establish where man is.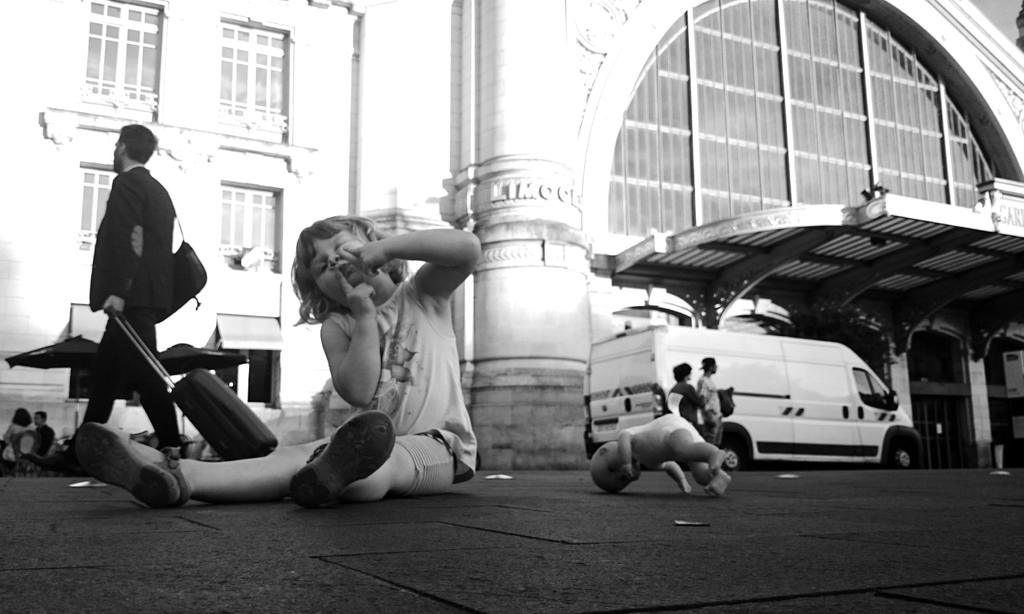
Established at region(24, 410, 51, 452).
